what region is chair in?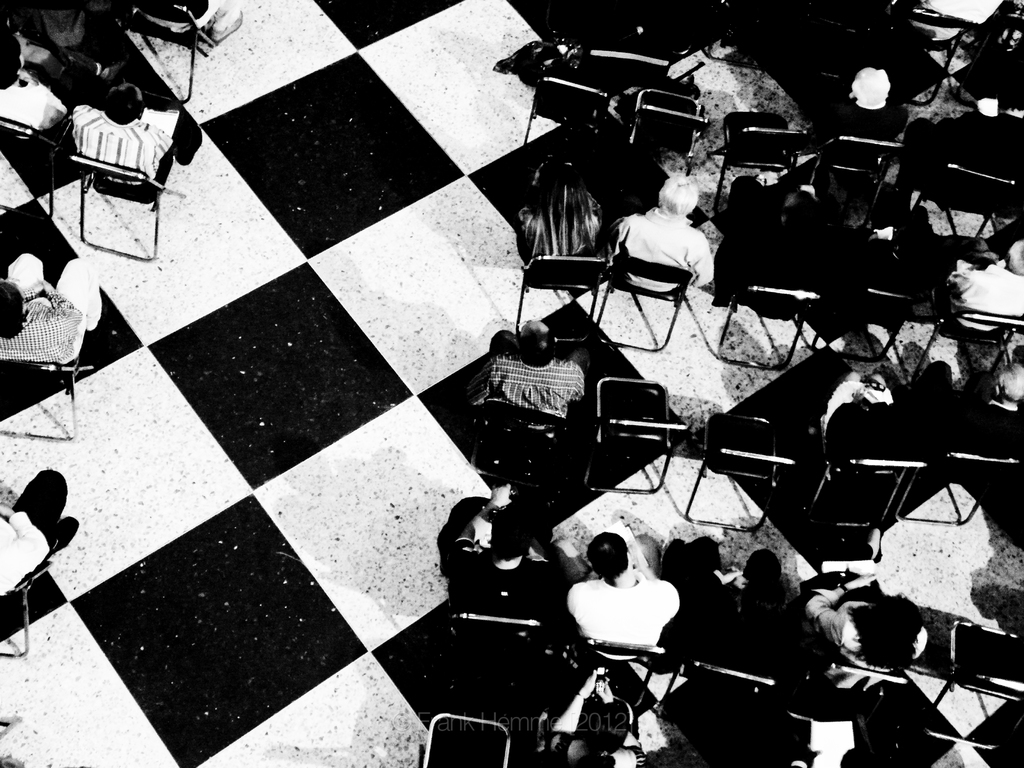
(654,577,794,722).
